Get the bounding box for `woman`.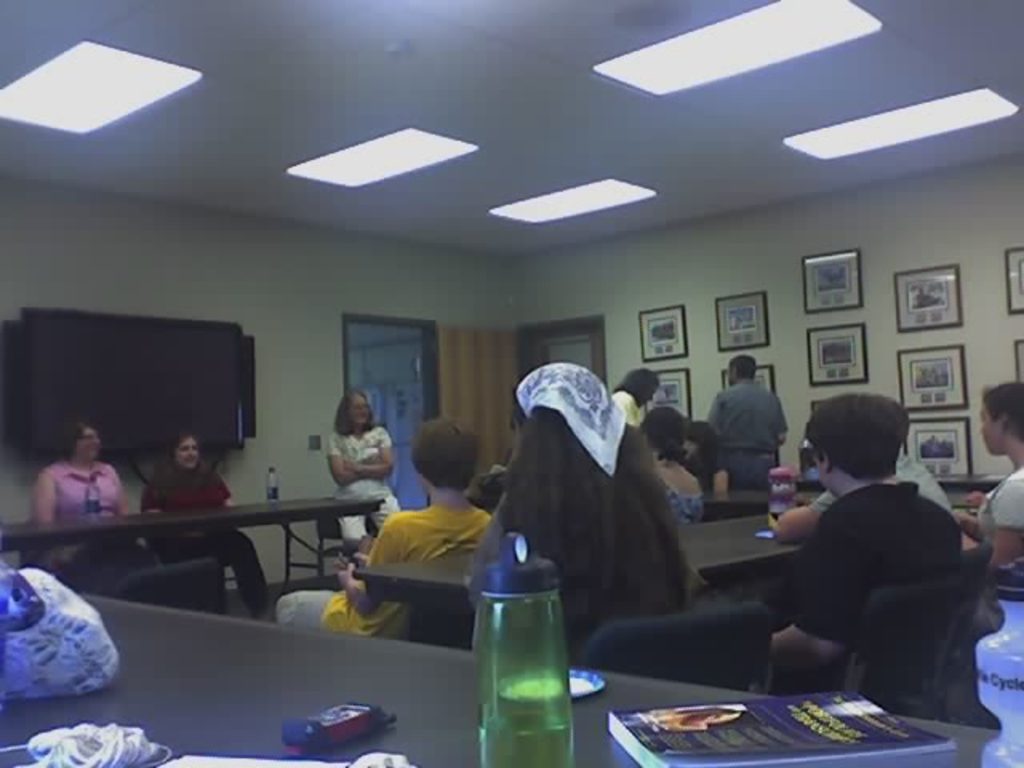
<box>26,421,149,582</box>.
